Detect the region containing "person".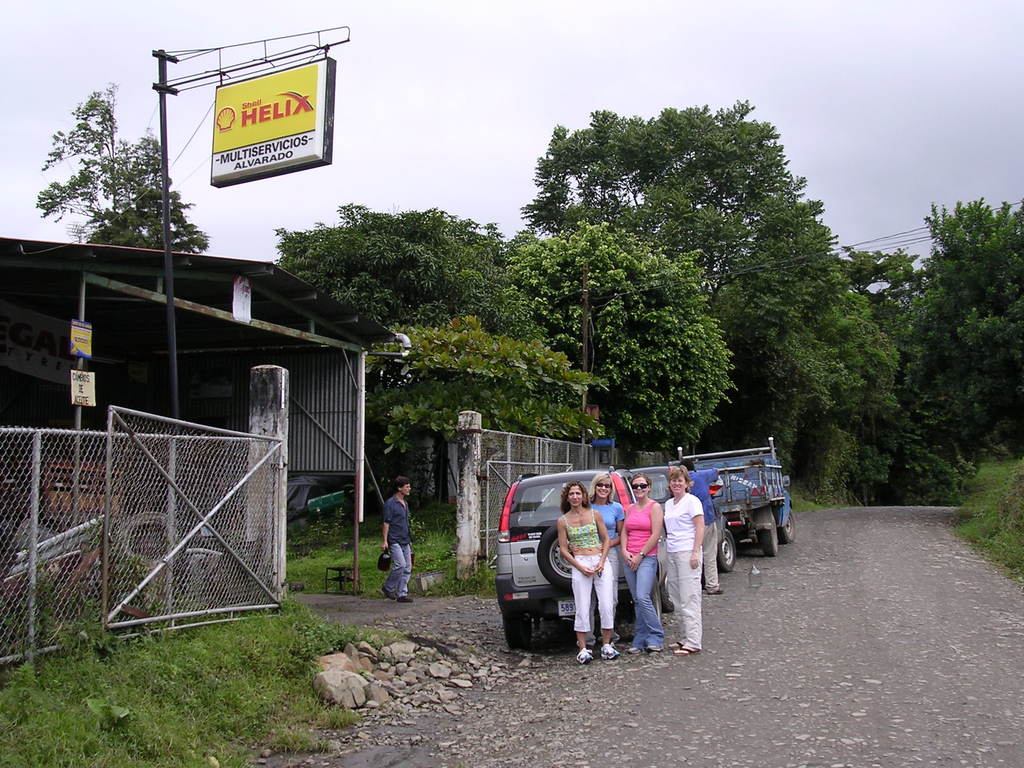
crop(559, 487, 613, 664).
